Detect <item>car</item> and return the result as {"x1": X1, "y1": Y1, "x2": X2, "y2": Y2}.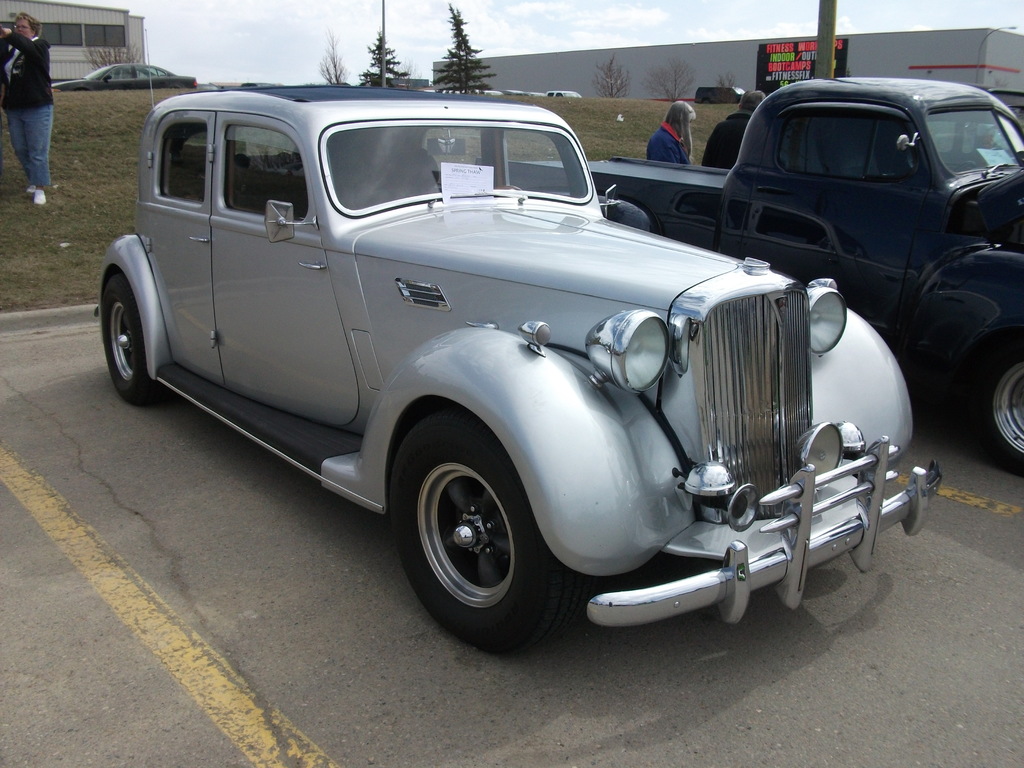
{"x1": 97, "y1": 82, "x2": 943, "y2": 652}.
